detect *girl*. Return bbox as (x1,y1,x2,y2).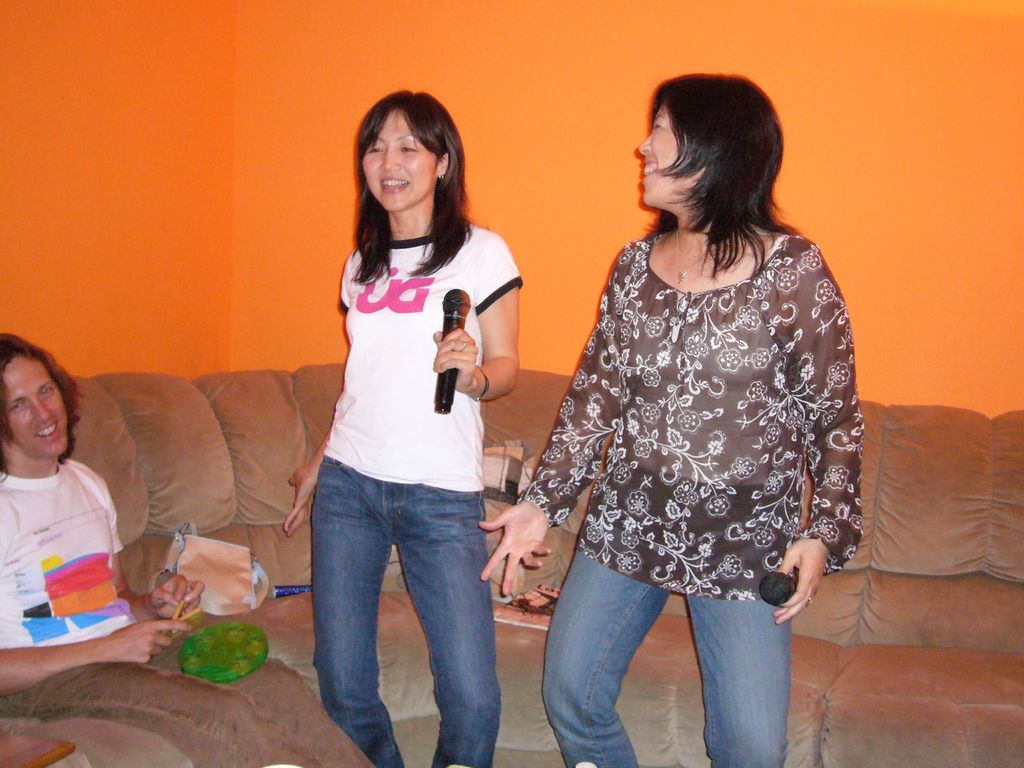
(476,68,869,767).
